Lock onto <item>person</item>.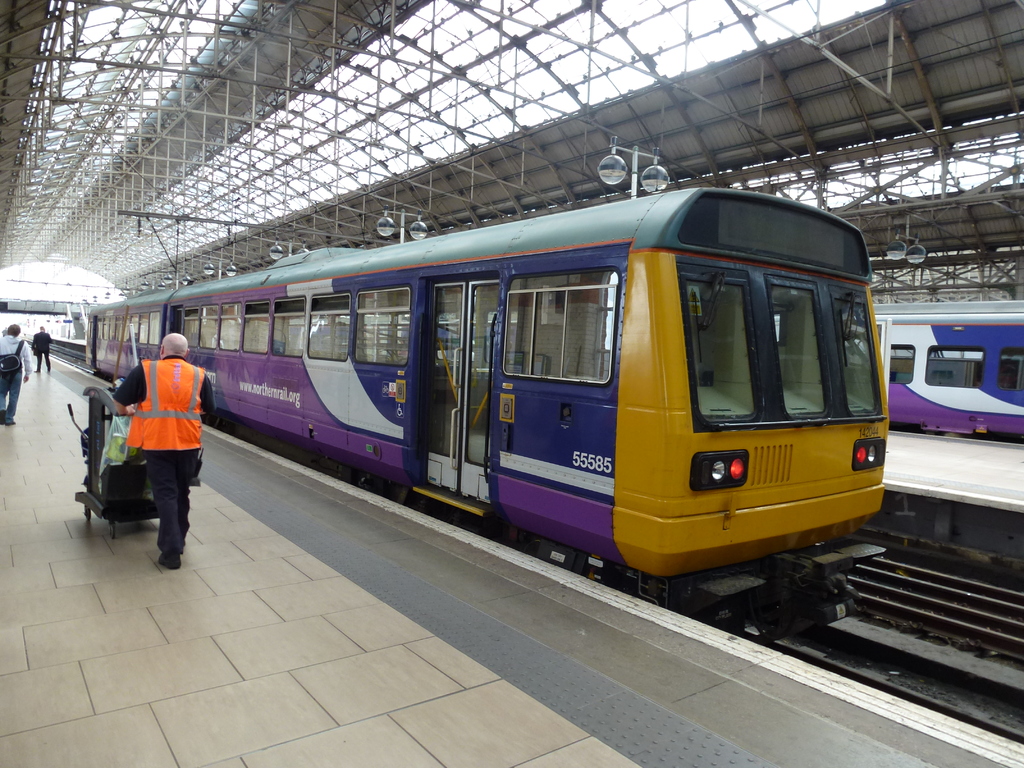
Locked: 30,328,52,369.
